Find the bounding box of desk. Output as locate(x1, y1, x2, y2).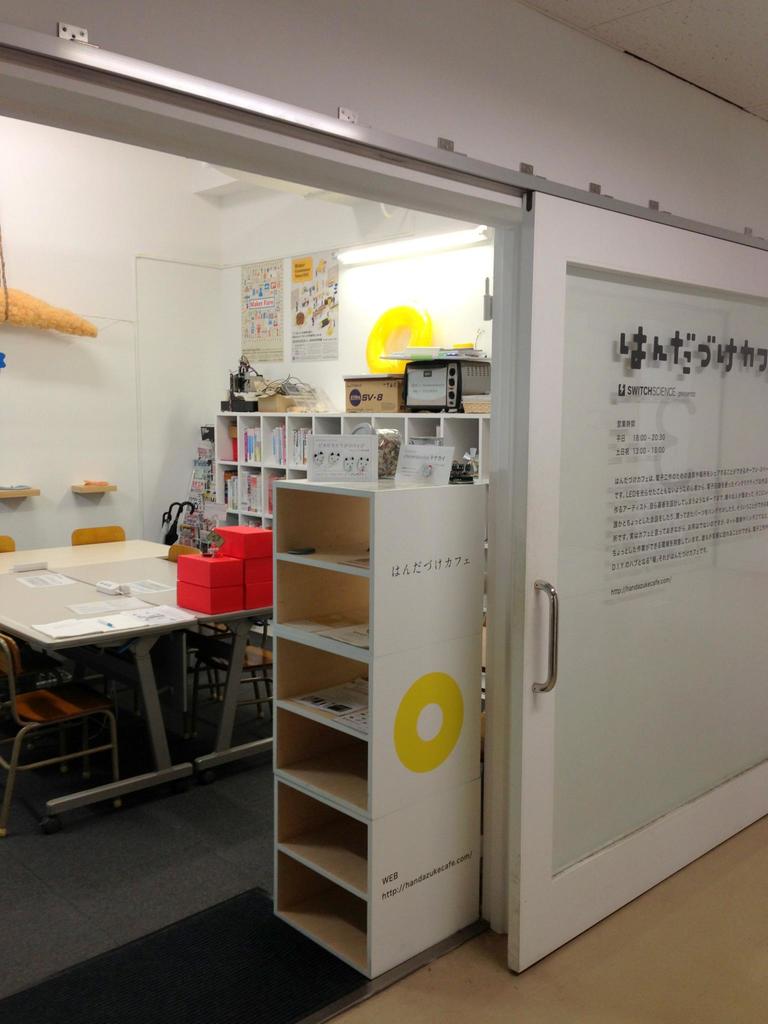
locate(6, 536, 219, 774).
